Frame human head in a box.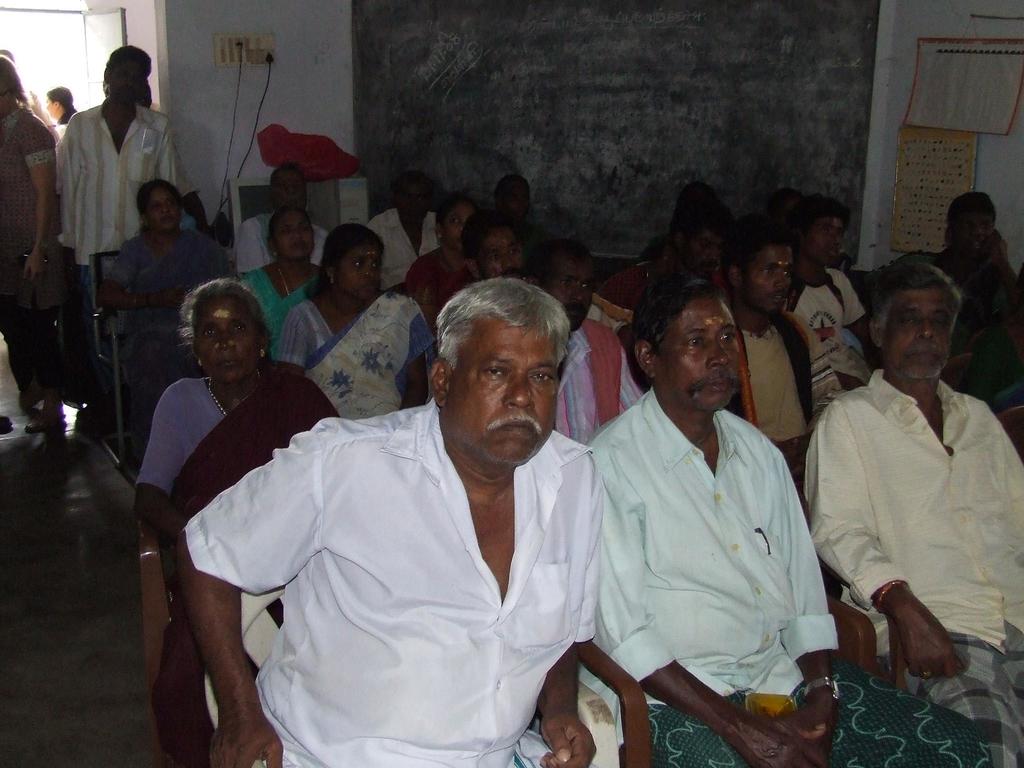
{"left": 944, "top": 192, "right": 1001, "bottom": 271}.
